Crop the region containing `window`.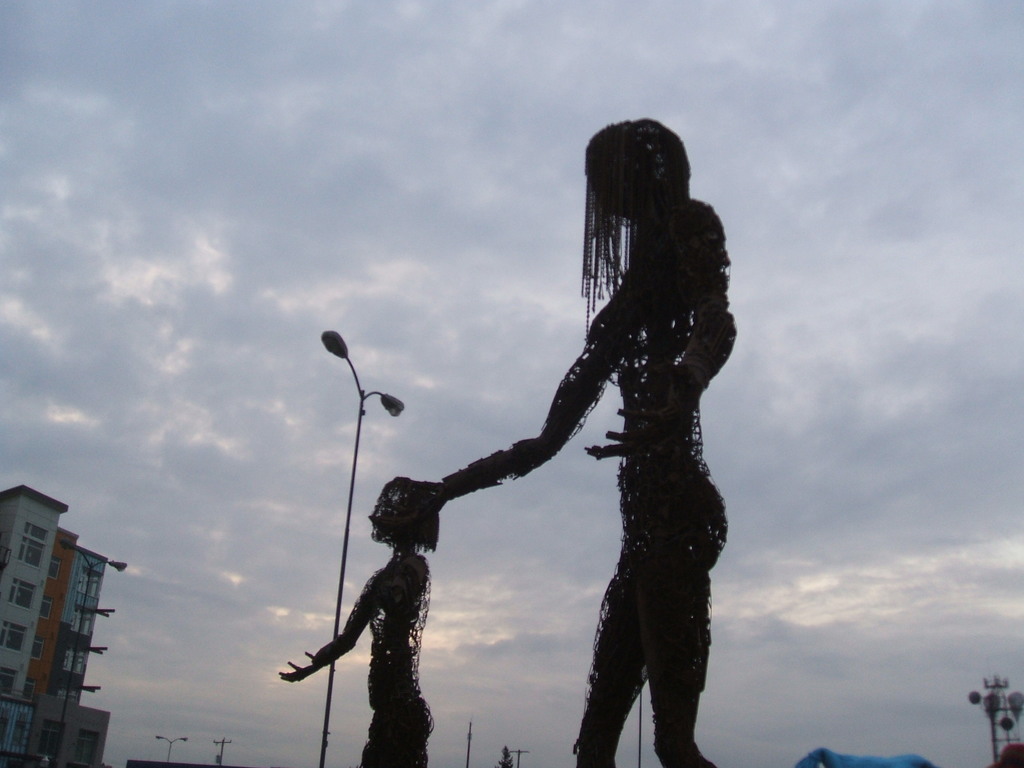
Crop region: {"x1": 29, "y1": 719, "x2": 64, "y2": 765}.
